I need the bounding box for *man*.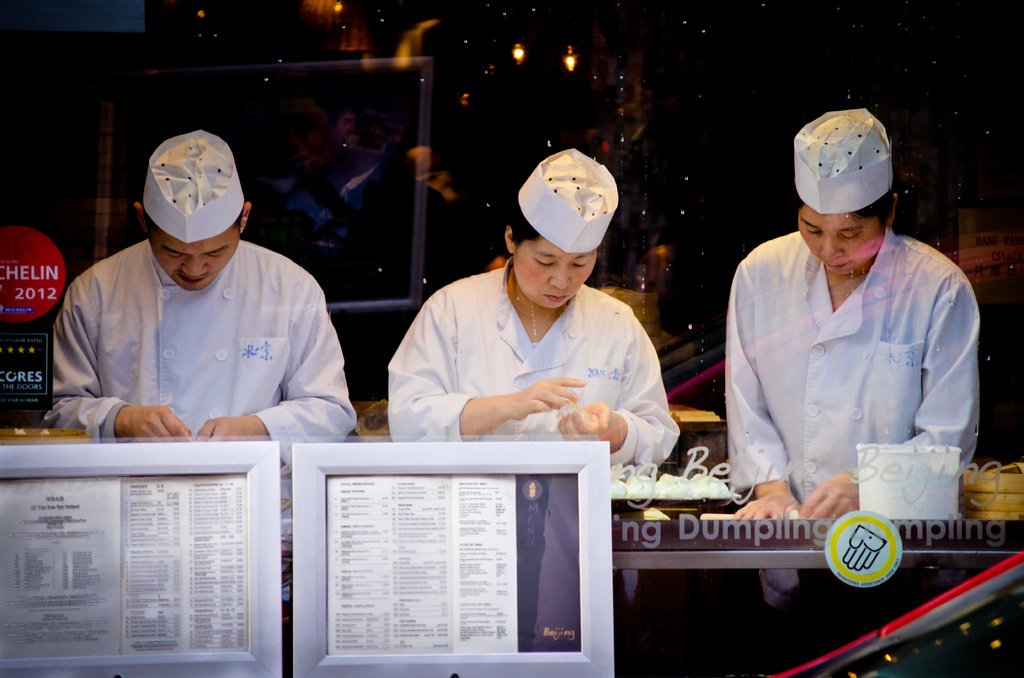
Here it is: rect(40, 129, 364, 481).
